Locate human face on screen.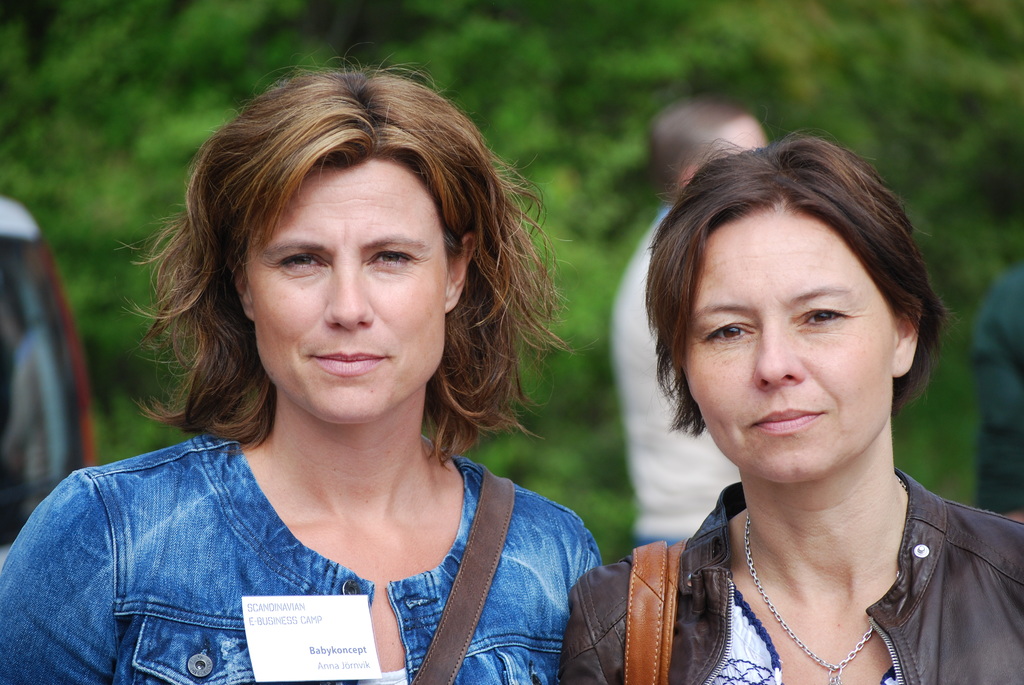
On screen at <box>684,198,891,487</box>.
